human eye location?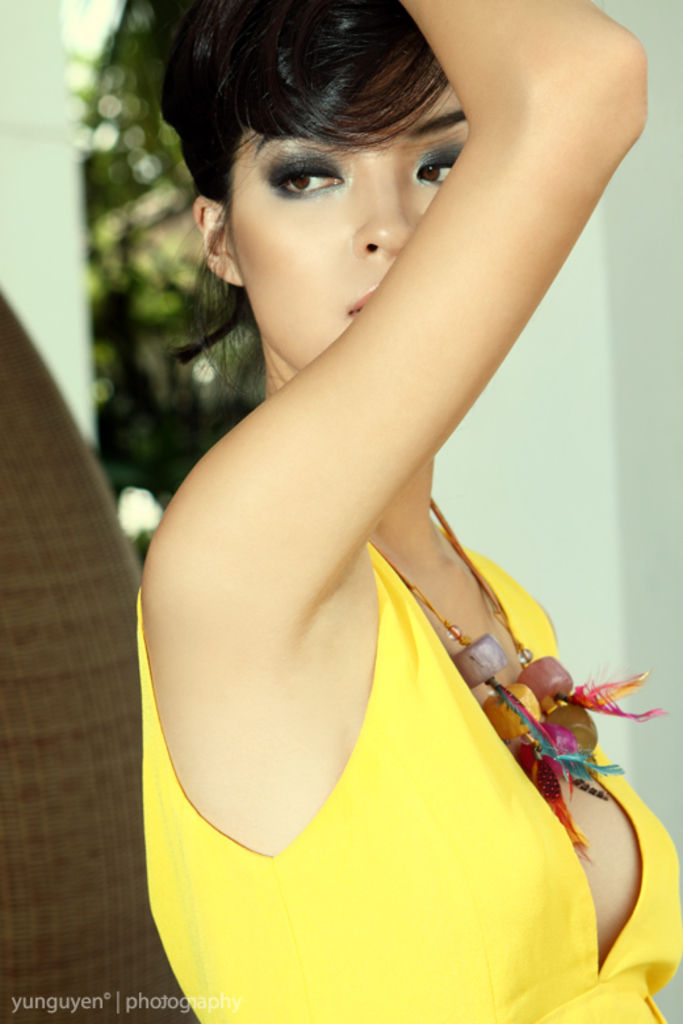
locate(265, 135, 359, 190)
